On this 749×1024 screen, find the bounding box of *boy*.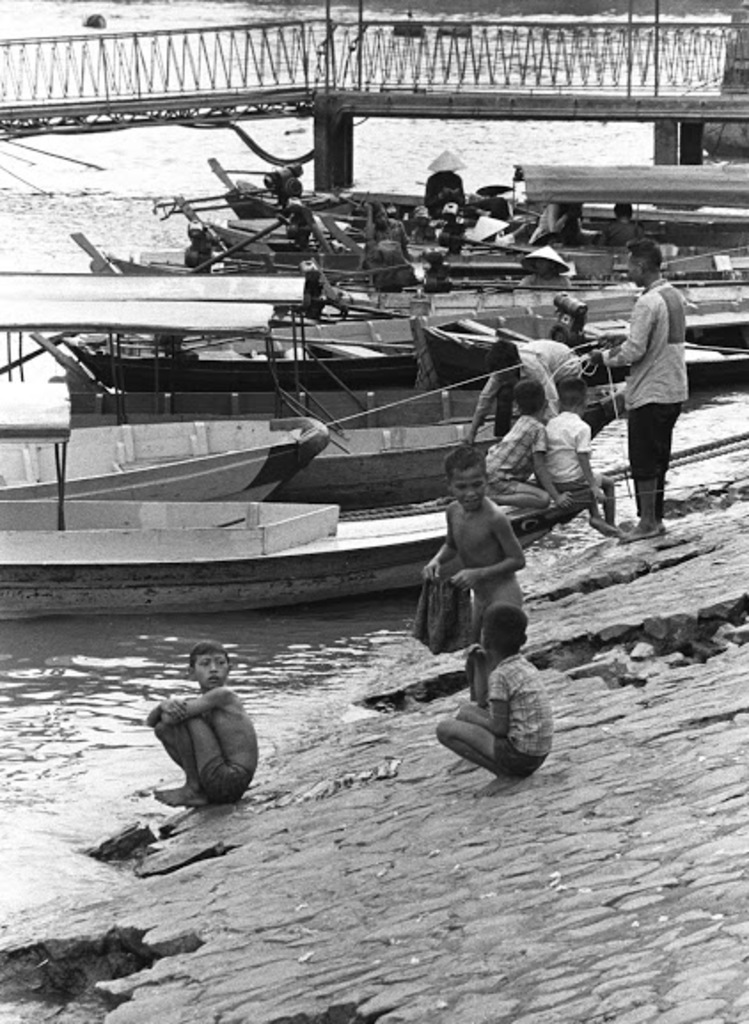
Bounding box: <region>461, 339, 584, 442</region>.
